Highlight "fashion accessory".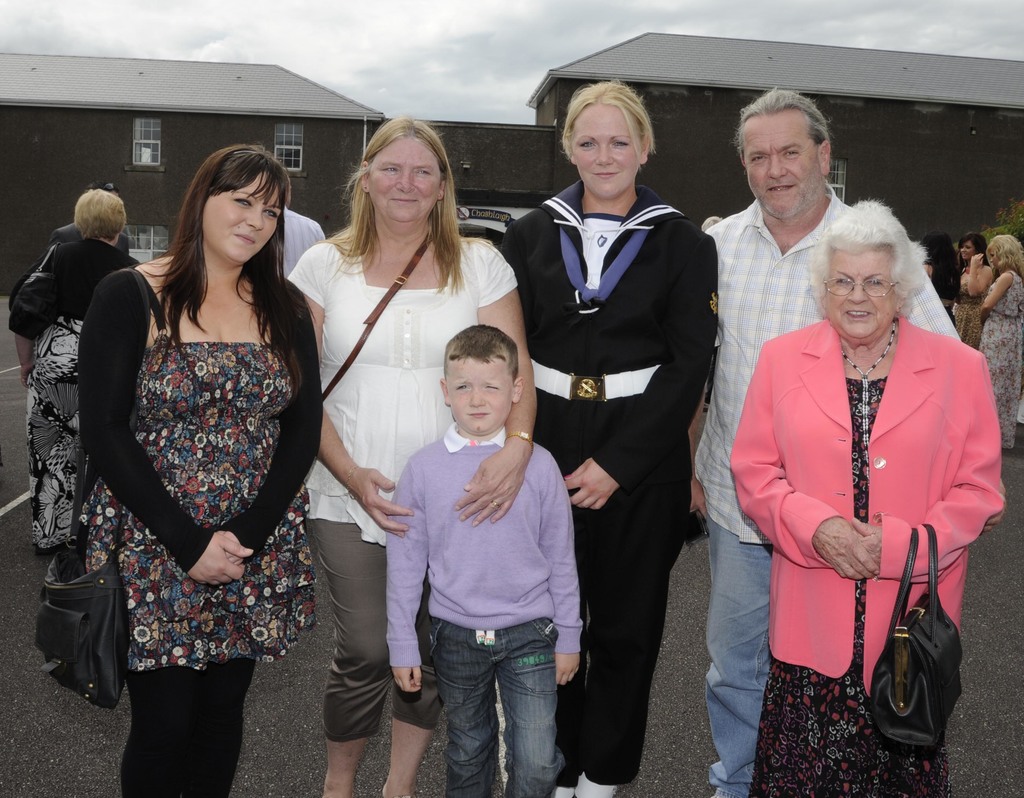
Highlighted region: rect(346, 463, 356, 503).
